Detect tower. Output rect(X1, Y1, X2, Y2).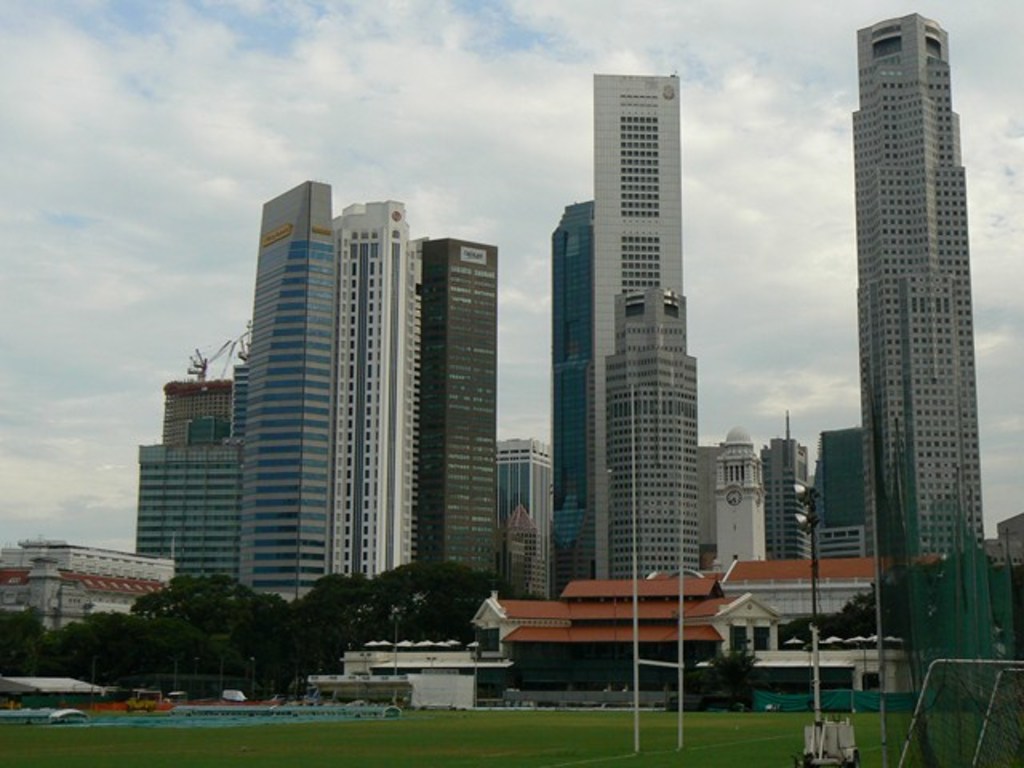
rect(349, 198, 410, 578).
